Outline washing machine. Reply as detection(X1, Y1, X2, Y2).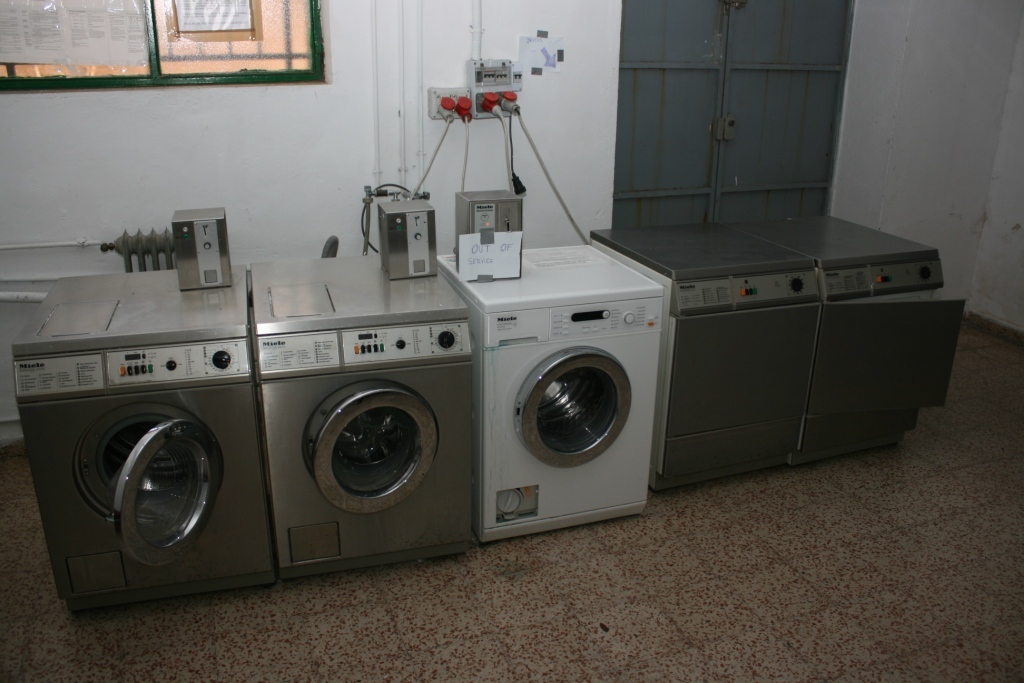
detection(742, 201, 980, 467).
